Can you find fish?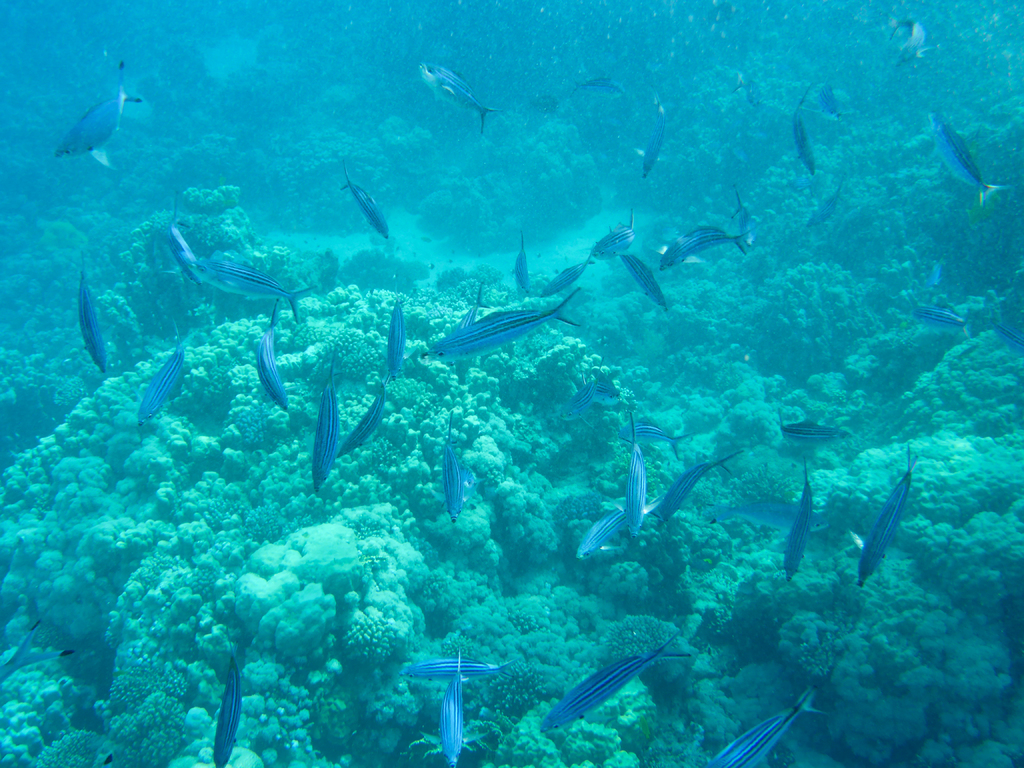
Yes, bounding box: <bbox>653, 222, 753, 263</bbox>.
